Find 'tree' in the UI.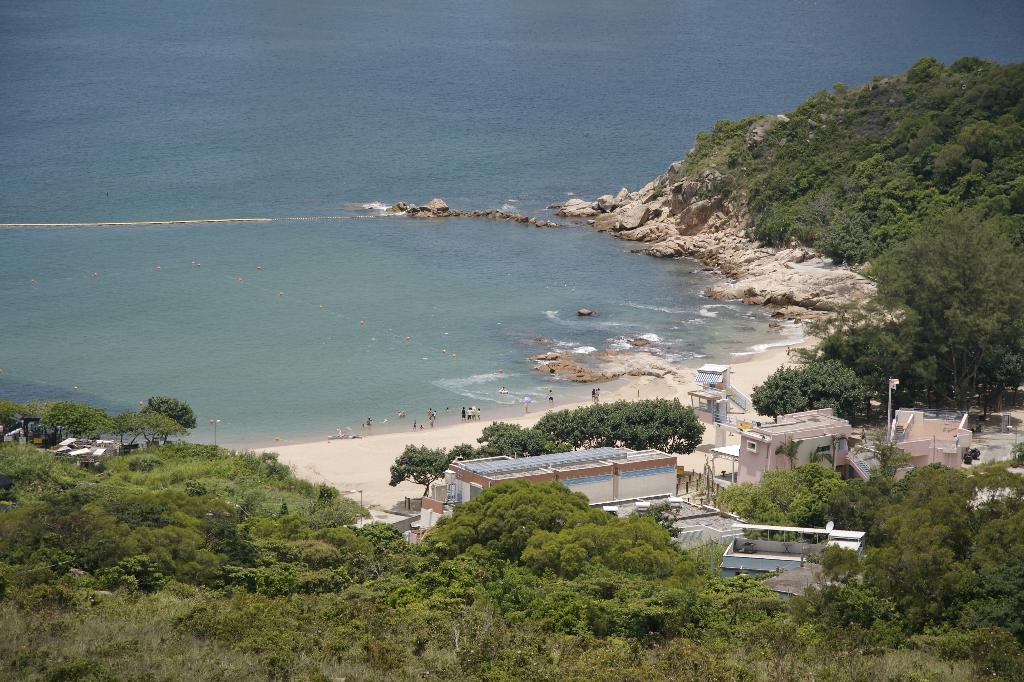
UI element at [150, 394, 197, 430].
